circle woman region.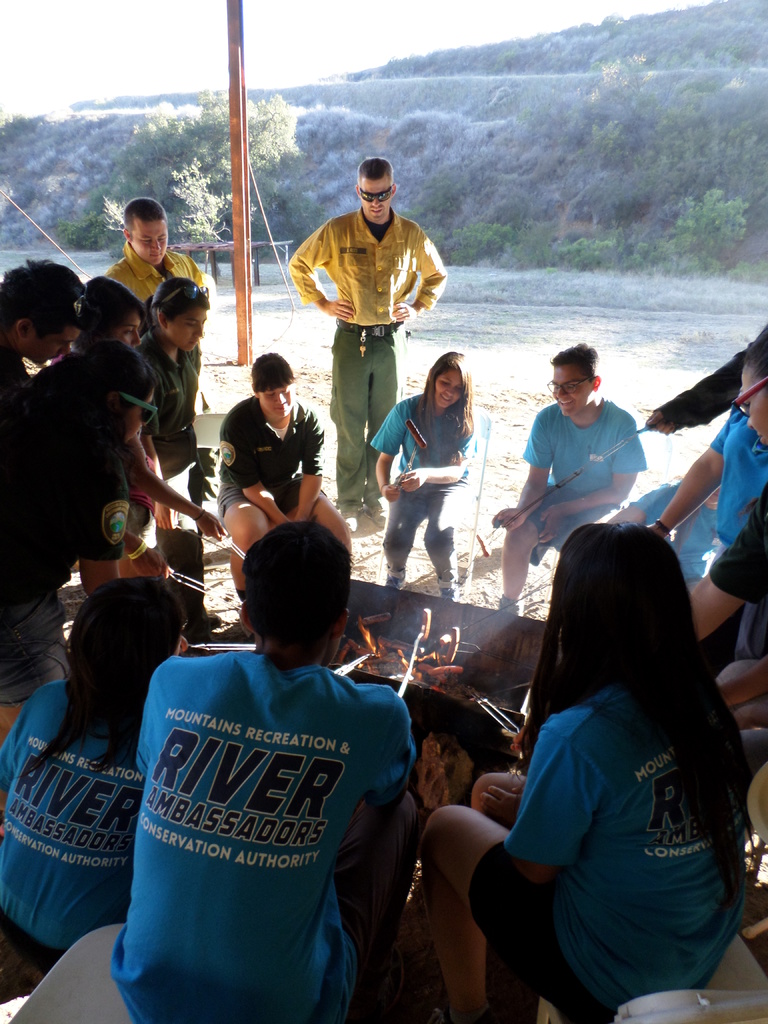
Region: locate(369, 351, 474, 608).
